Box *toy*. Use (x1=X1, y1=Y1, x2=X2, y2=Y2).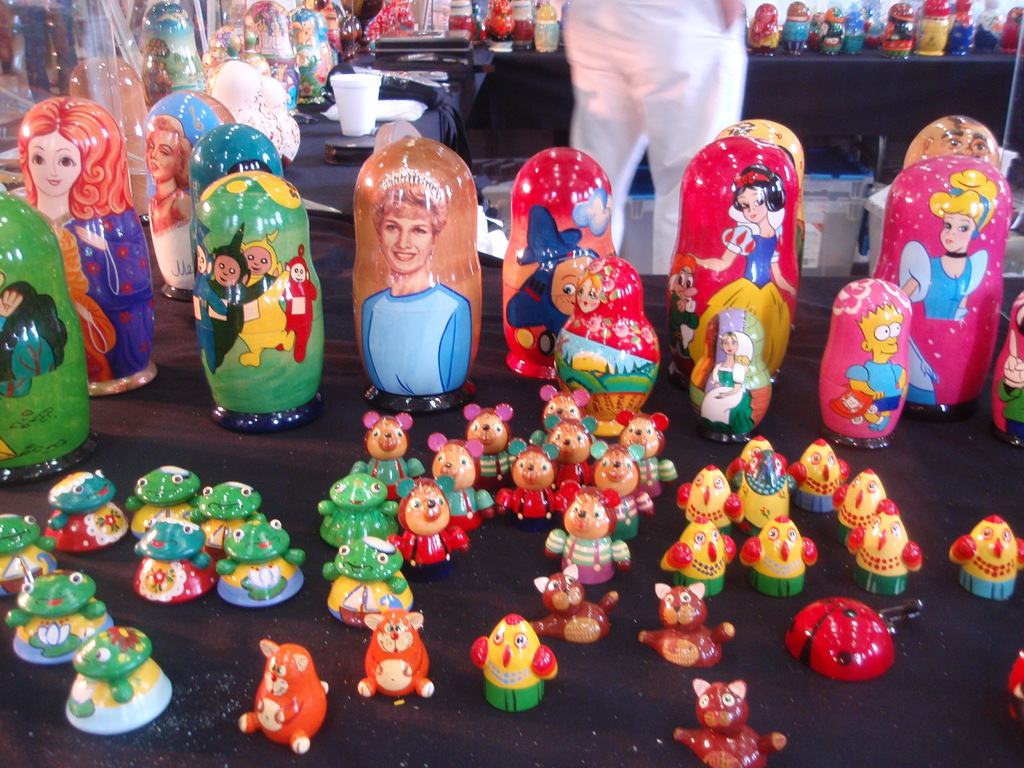
(x1=614, y1=406, x2=676, y2=499).
